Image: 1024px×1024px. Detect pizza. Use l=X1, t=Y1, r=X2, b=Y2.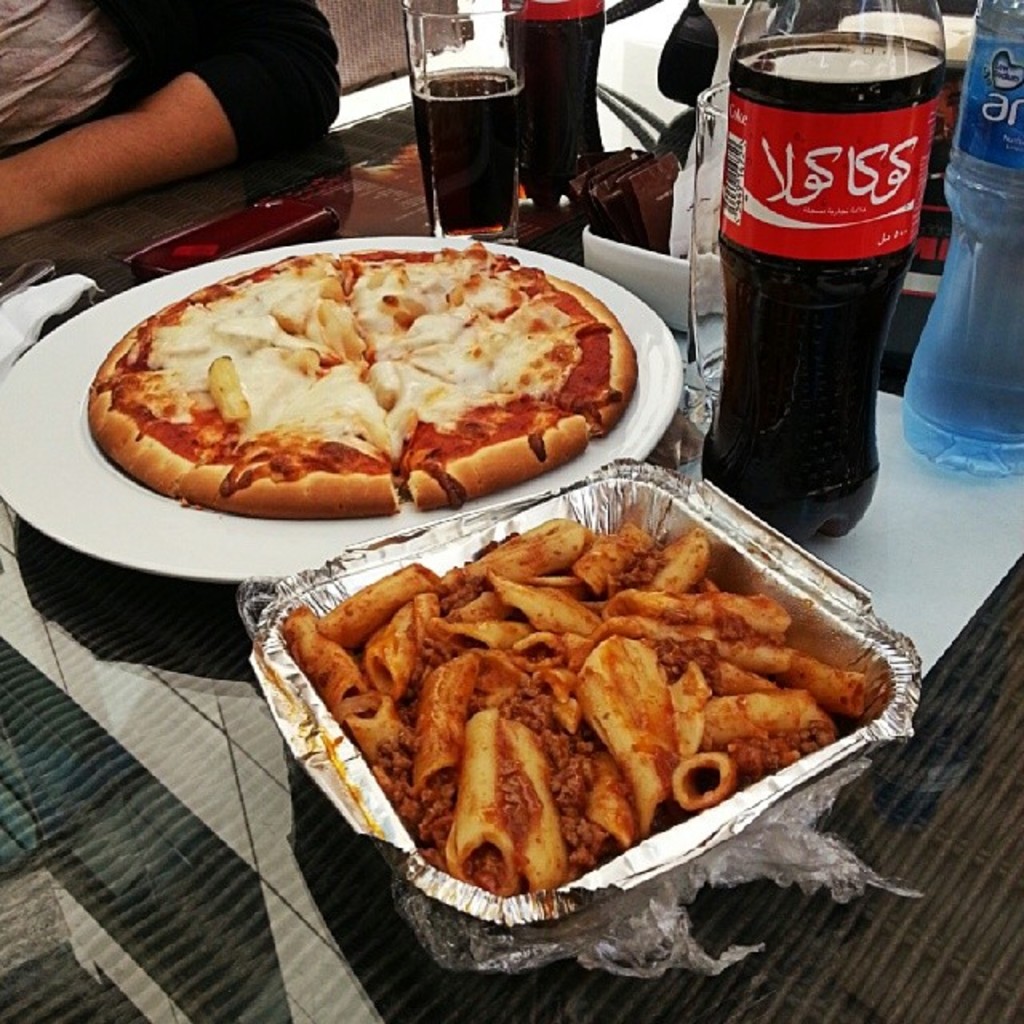
l=101, t=230, r=632, b=554.
